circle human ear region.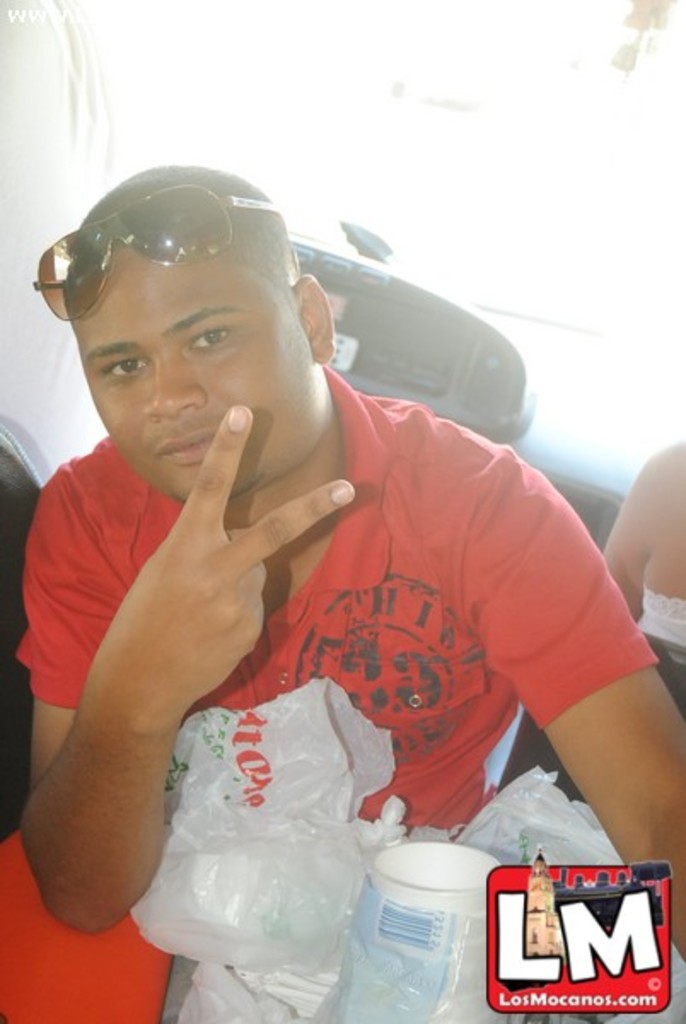
Region: bbox=[290, 270, 333, 360].
